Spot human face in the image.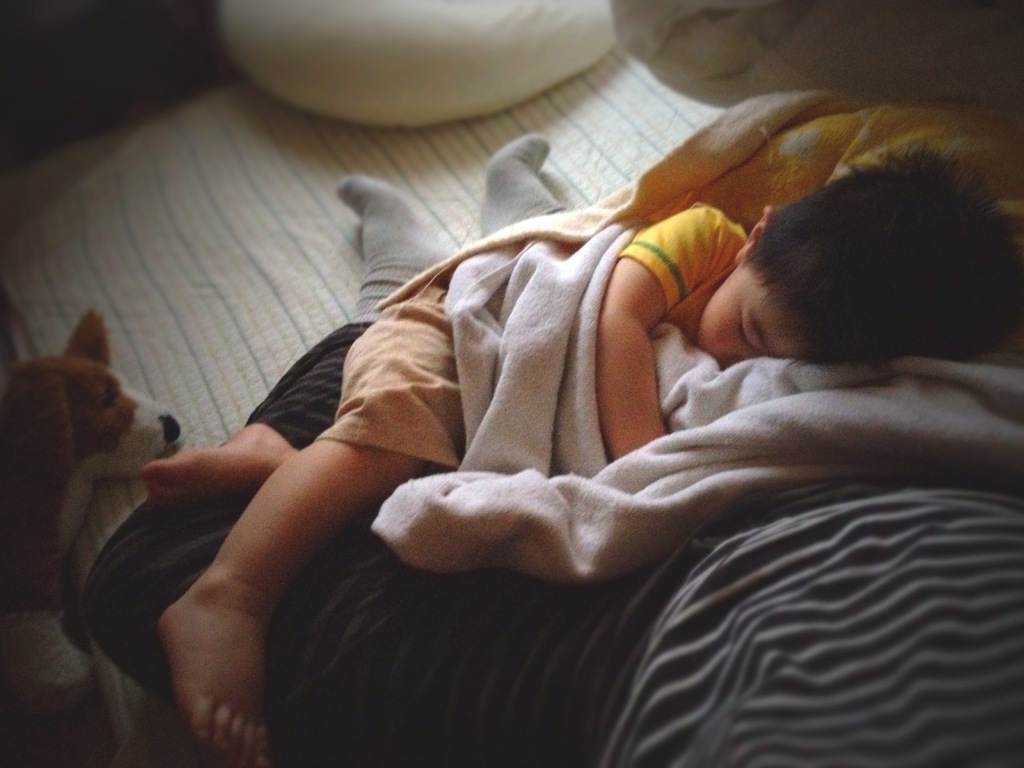
human face found at <box>698,257,799,369</box>.
